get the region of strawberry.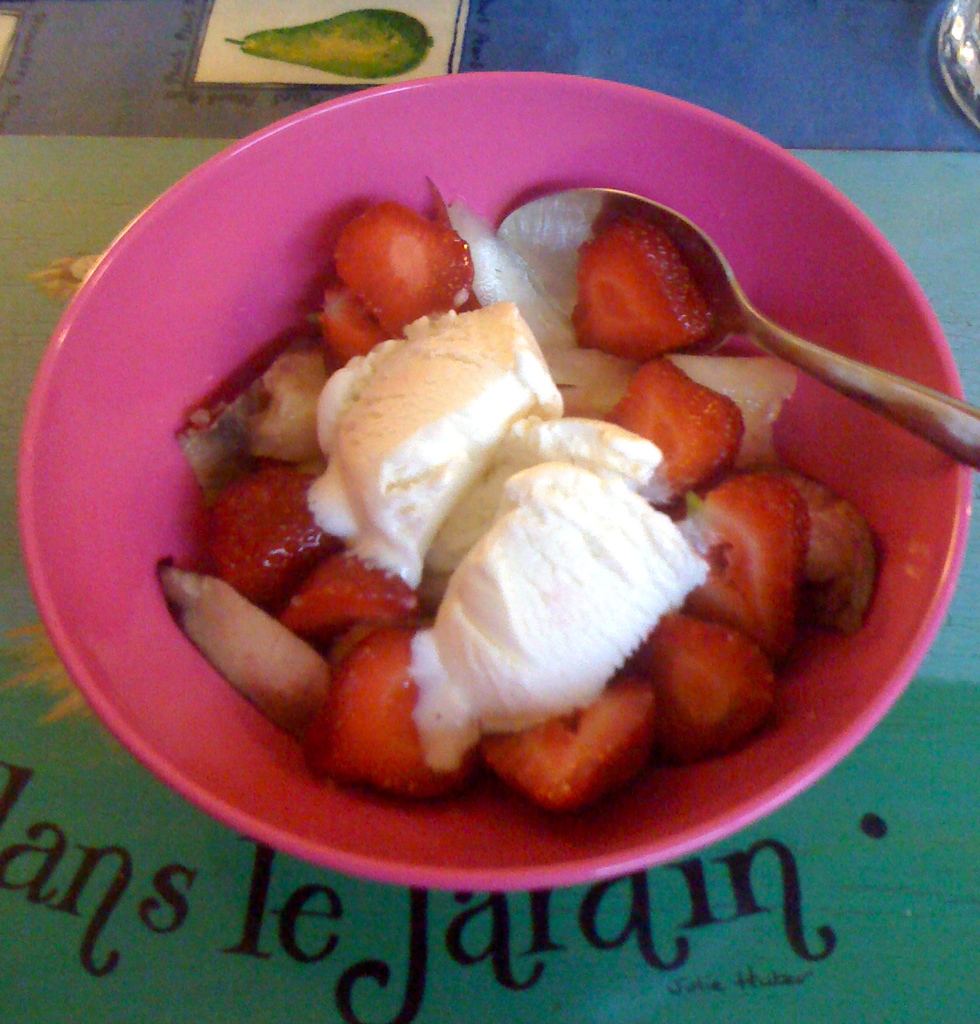
<region>480, 665, 652, 822</region>.
